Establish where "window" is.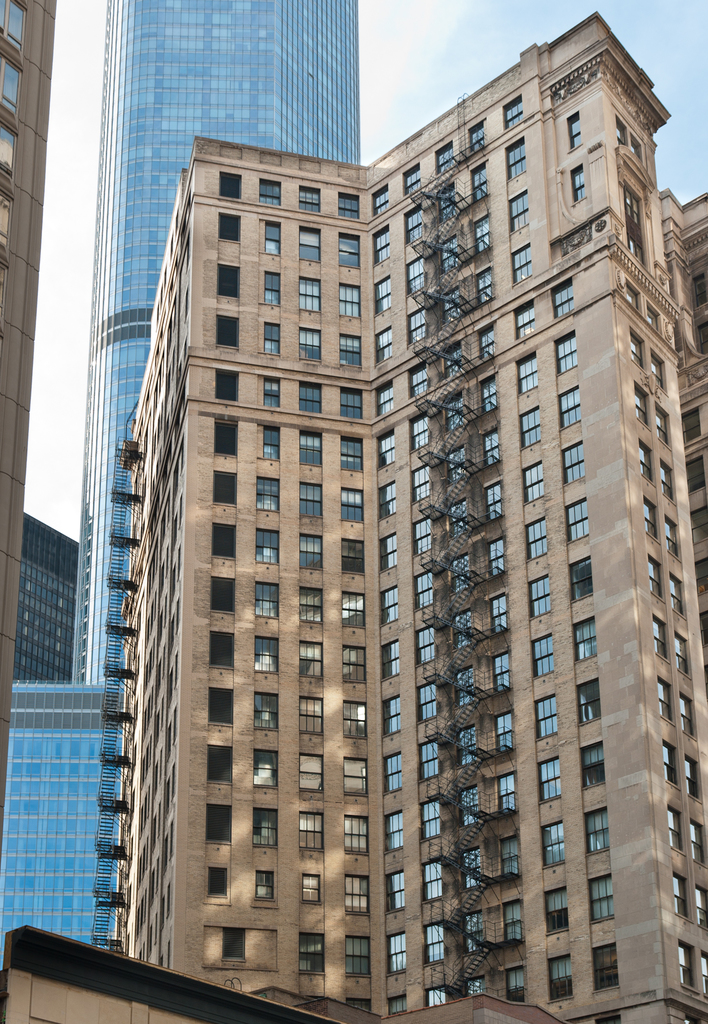
Established at region(0, 118, 17, 177).
